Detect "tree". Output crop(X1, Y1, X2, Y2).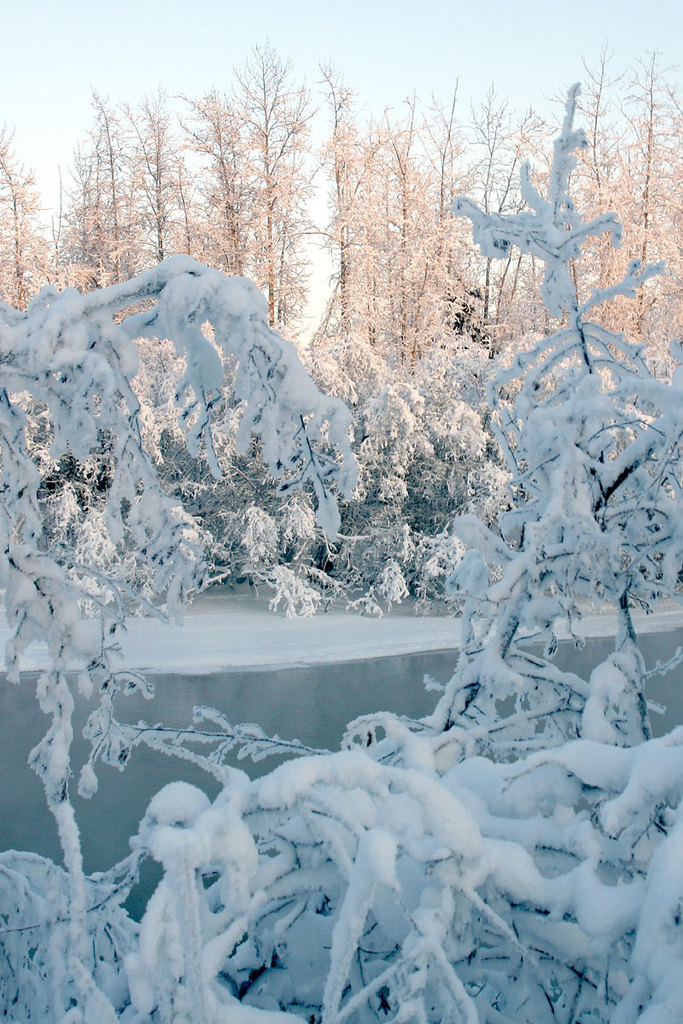
crop(620, 42, 682, 329).
